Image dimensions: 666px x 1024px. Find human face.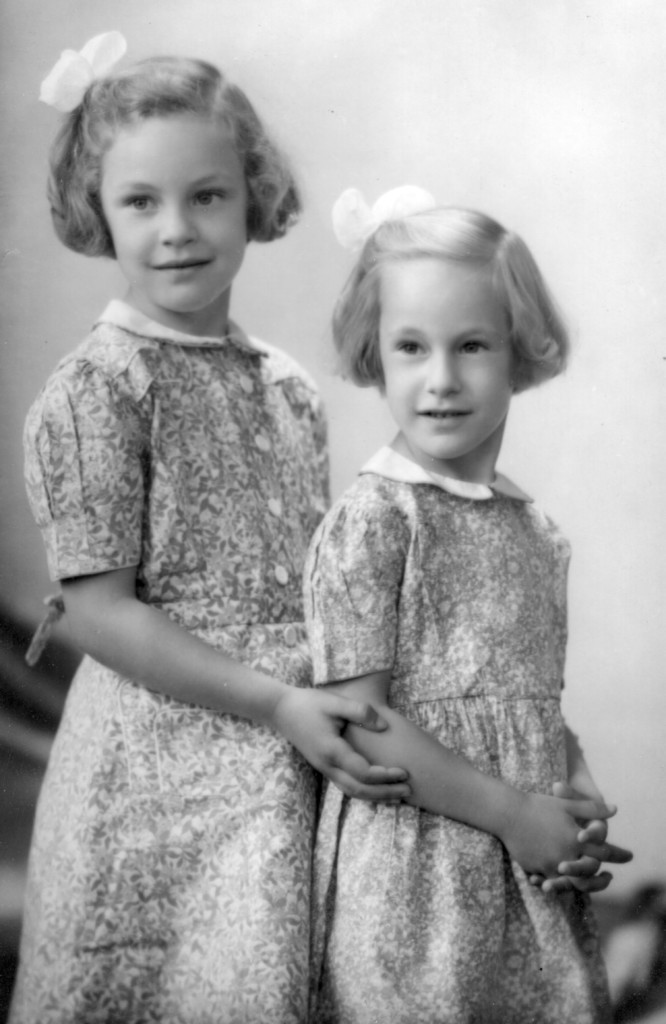
{"left": 374, "top": 257, "right": 516, "bottom": 462}.
